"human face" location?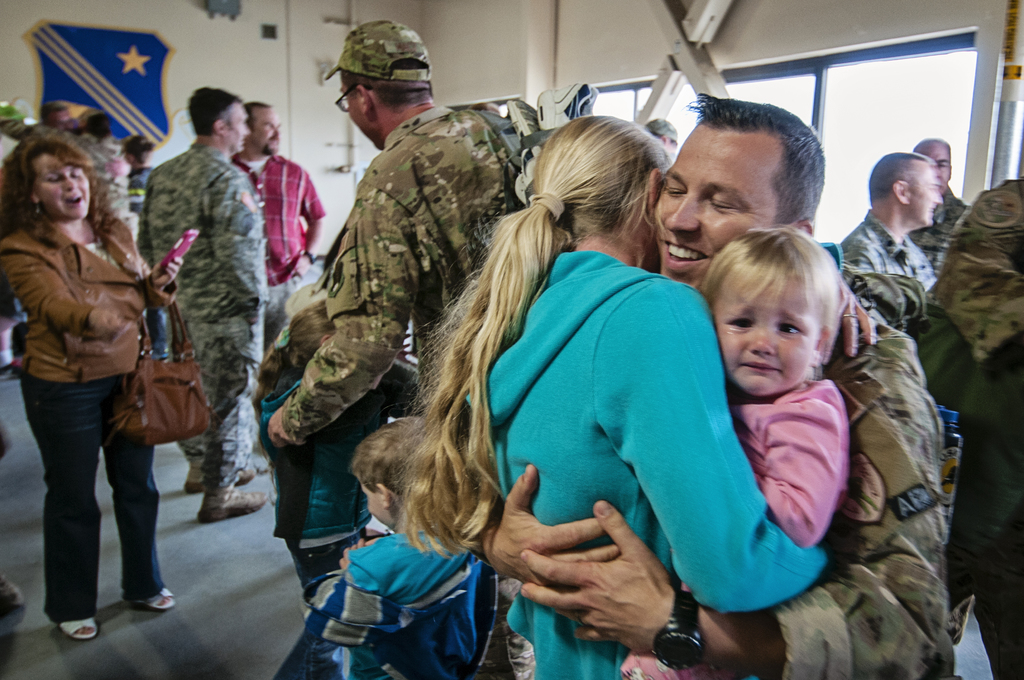
[x1=655, y1=128, x2=783, y2=293]
